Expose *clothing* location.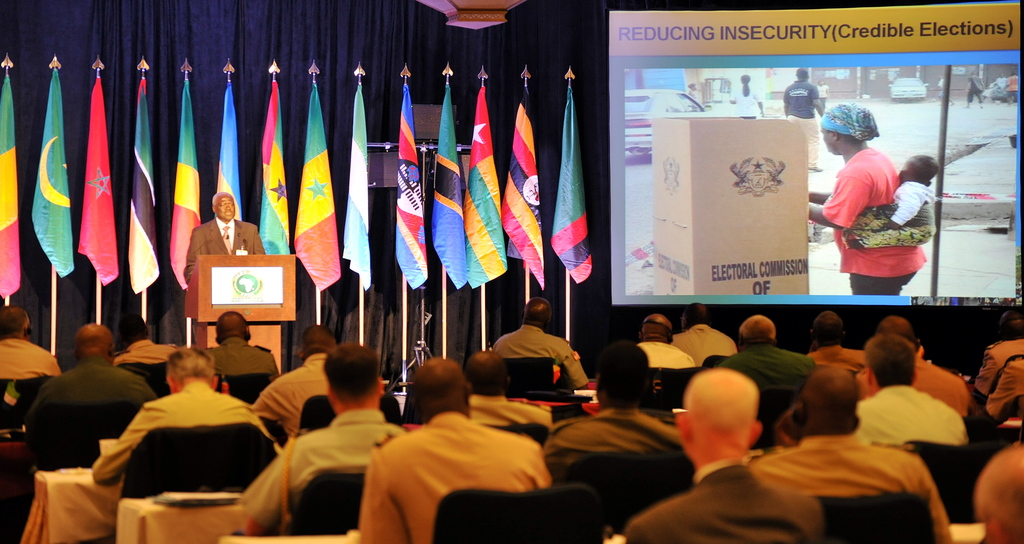
Exposed at x1=540 y1=410 x2=683 y2=470.
